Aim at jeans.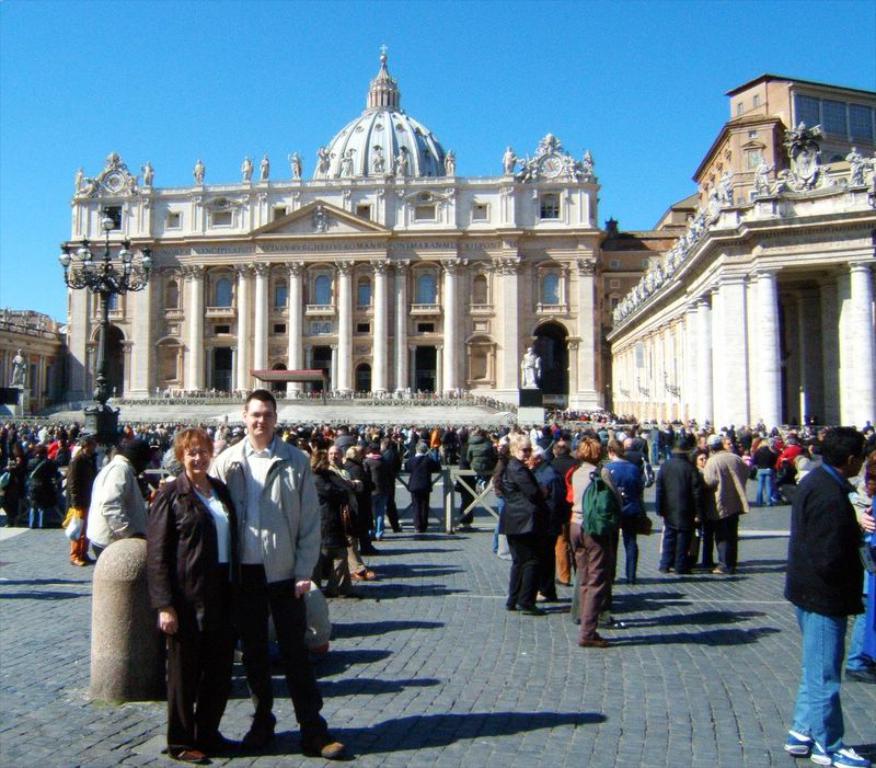
Aimed at 844/600/865/669.
